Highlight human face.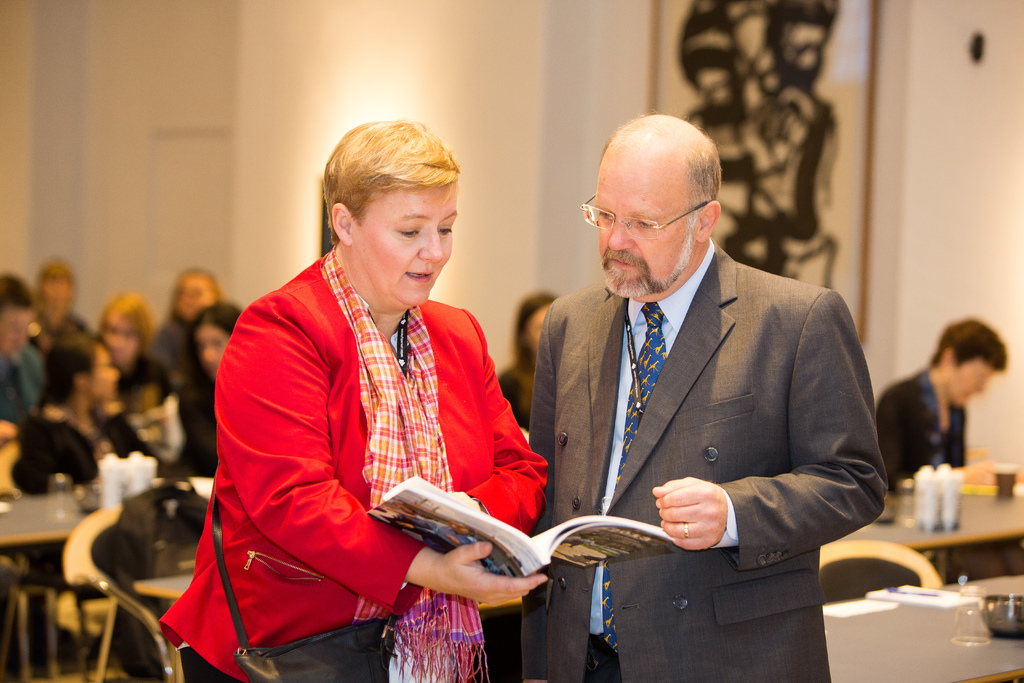
Highlighted region: bbox=(173, 277, 214, 324).
